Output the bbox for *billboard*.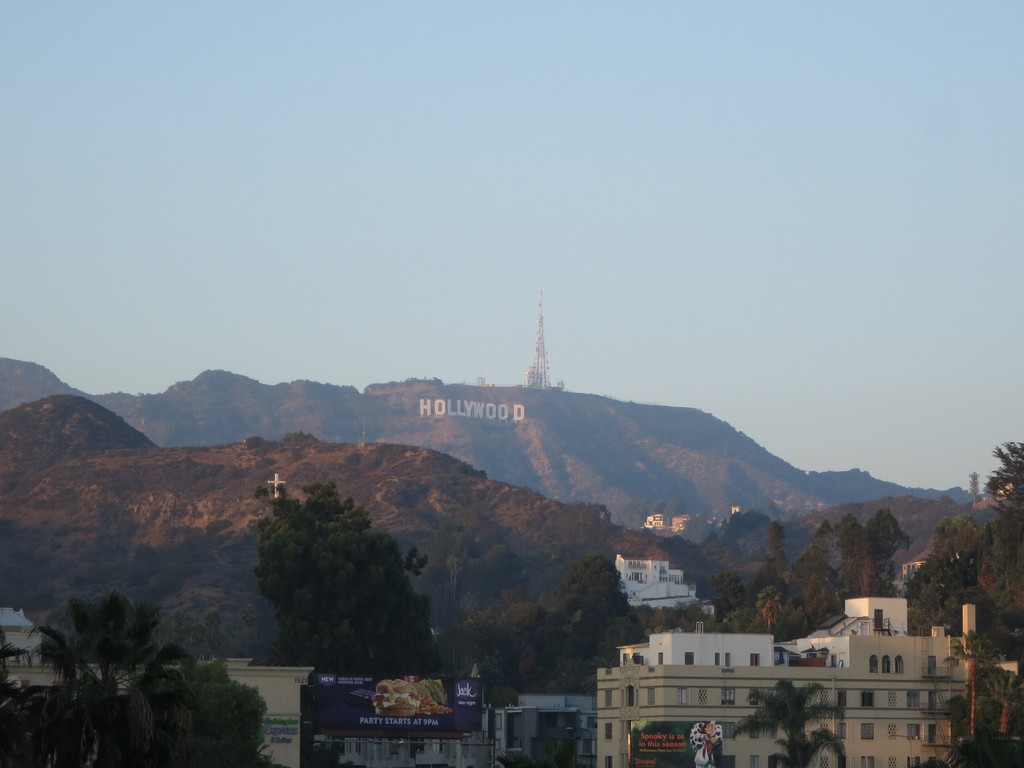
314,668,488,729.
